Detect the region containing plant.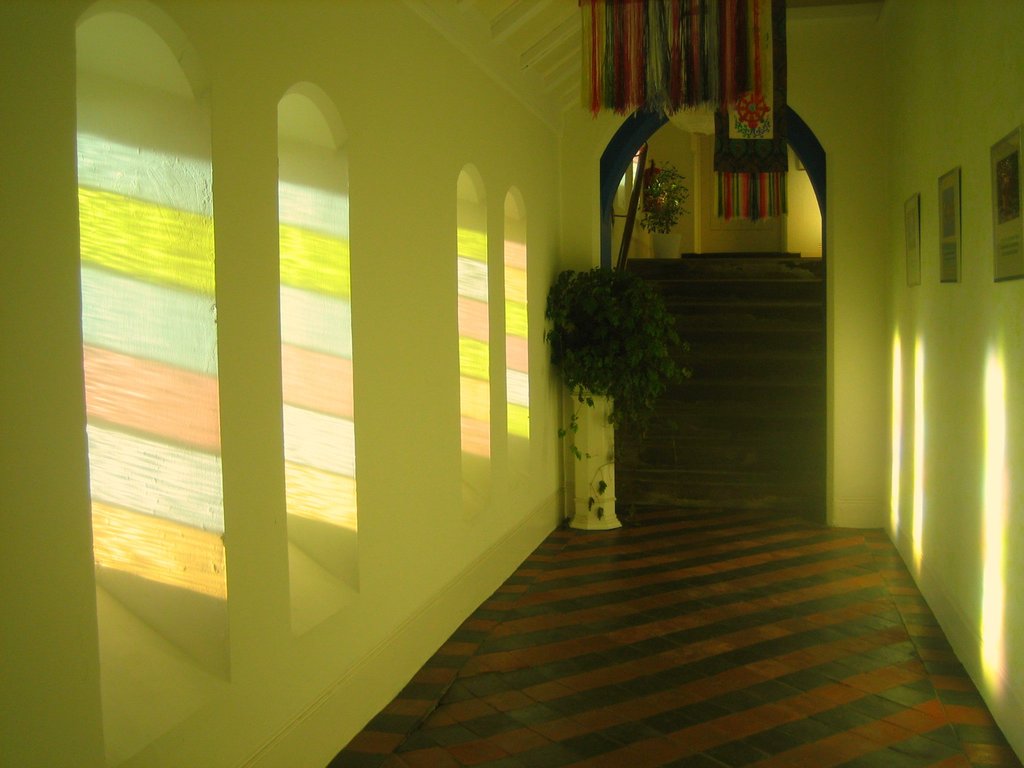
(637, 161, 681, 234).
